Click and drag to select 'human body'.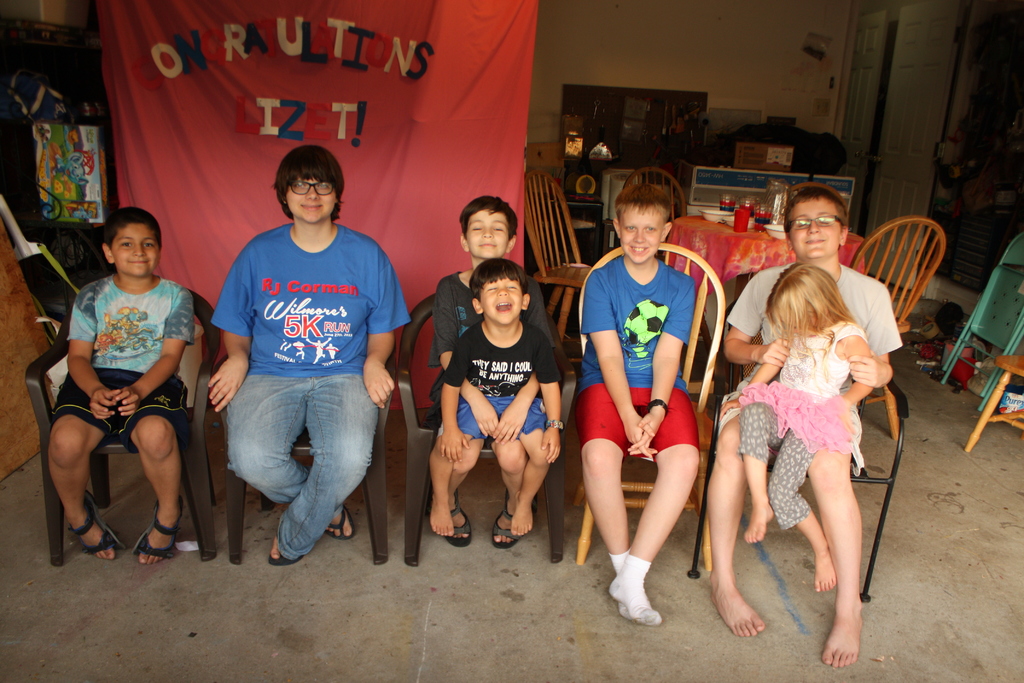
Selection: [43, 203, 207, 567].
